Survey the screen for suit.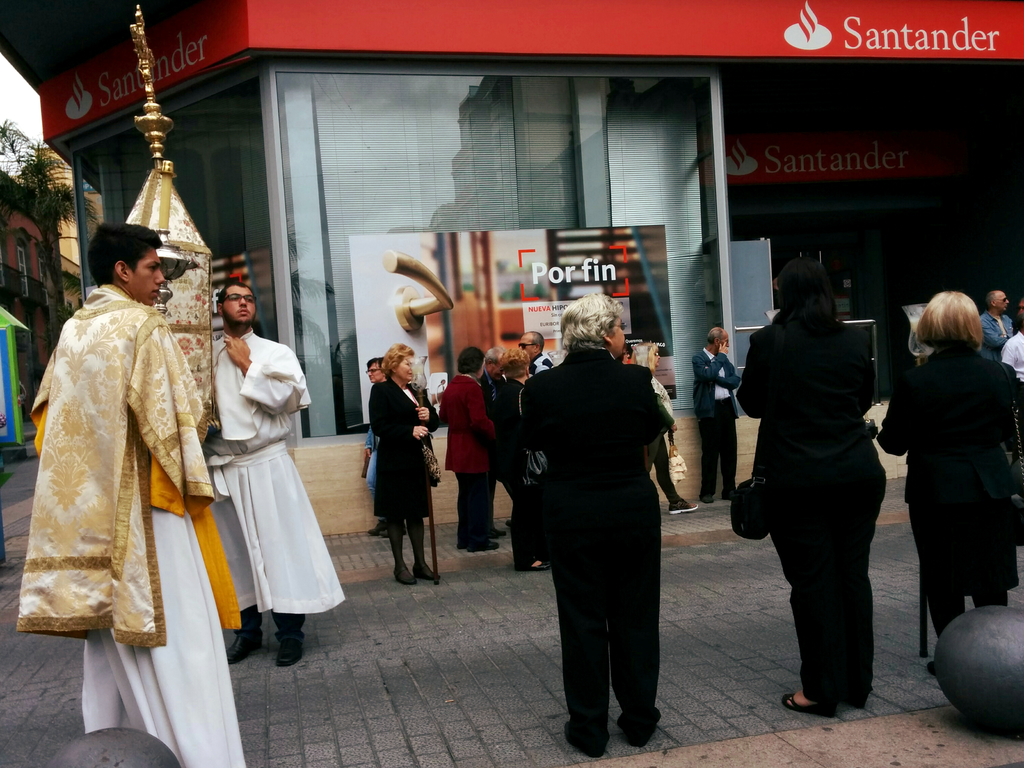
Survey found: 877,341,1020,603.
